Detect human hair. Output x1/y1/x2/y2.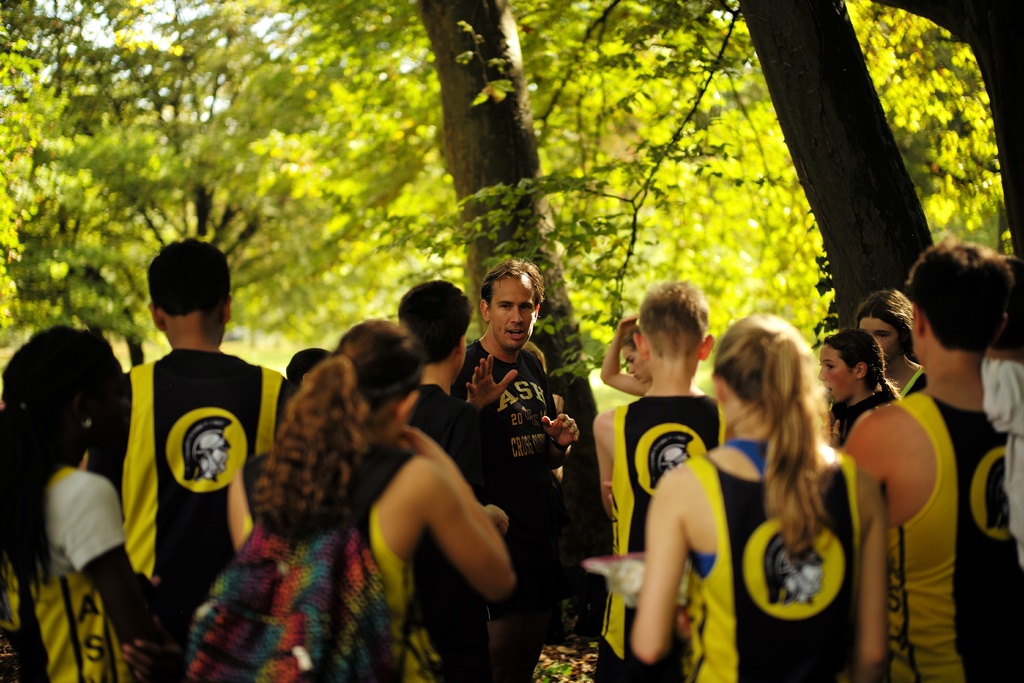
0/325/115/595.
